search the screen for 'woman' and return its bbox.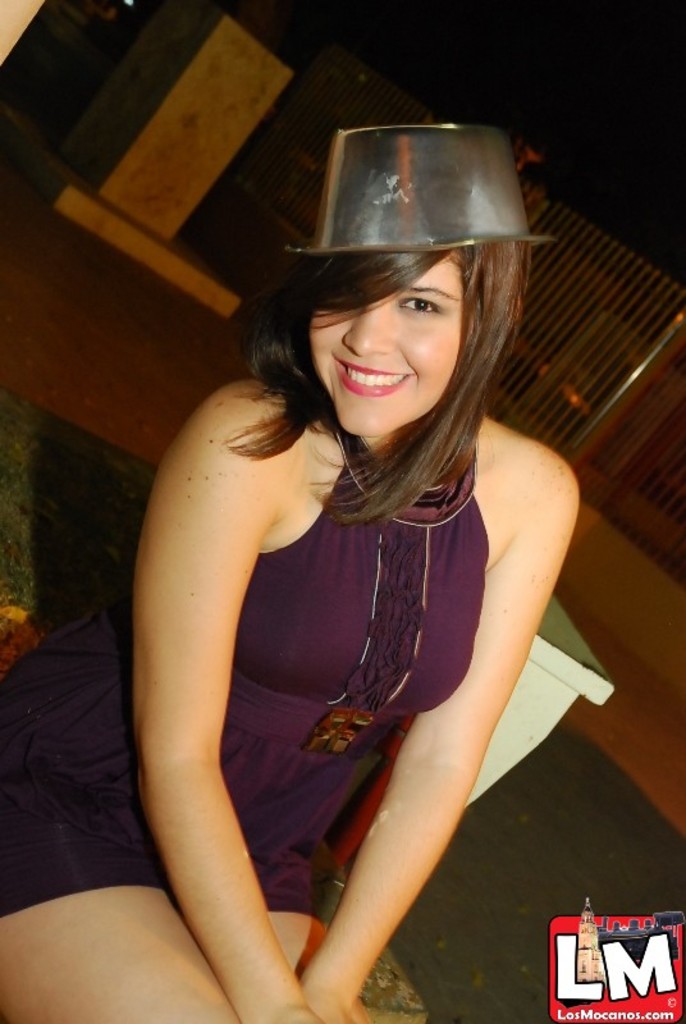
Found: (left=0, top=124, right=582, bottom=1023).
